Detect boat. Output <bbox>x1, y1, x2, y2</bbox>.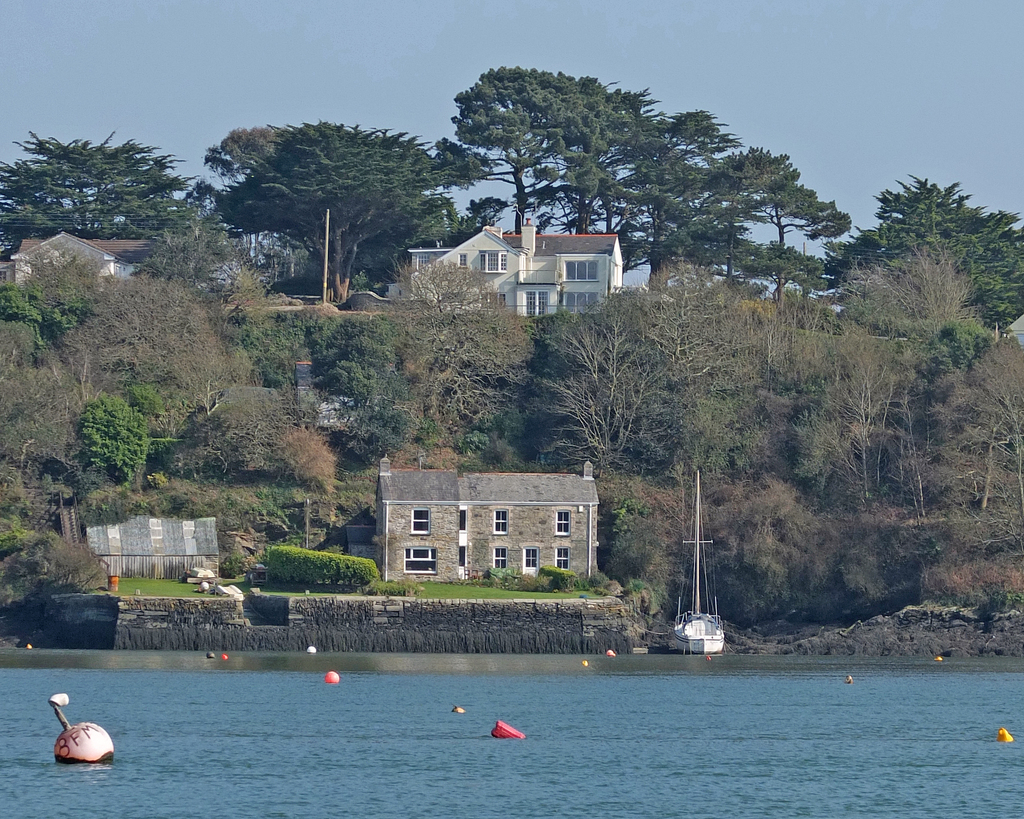
<bbox>667, 470, 730, 649</bbox>.
